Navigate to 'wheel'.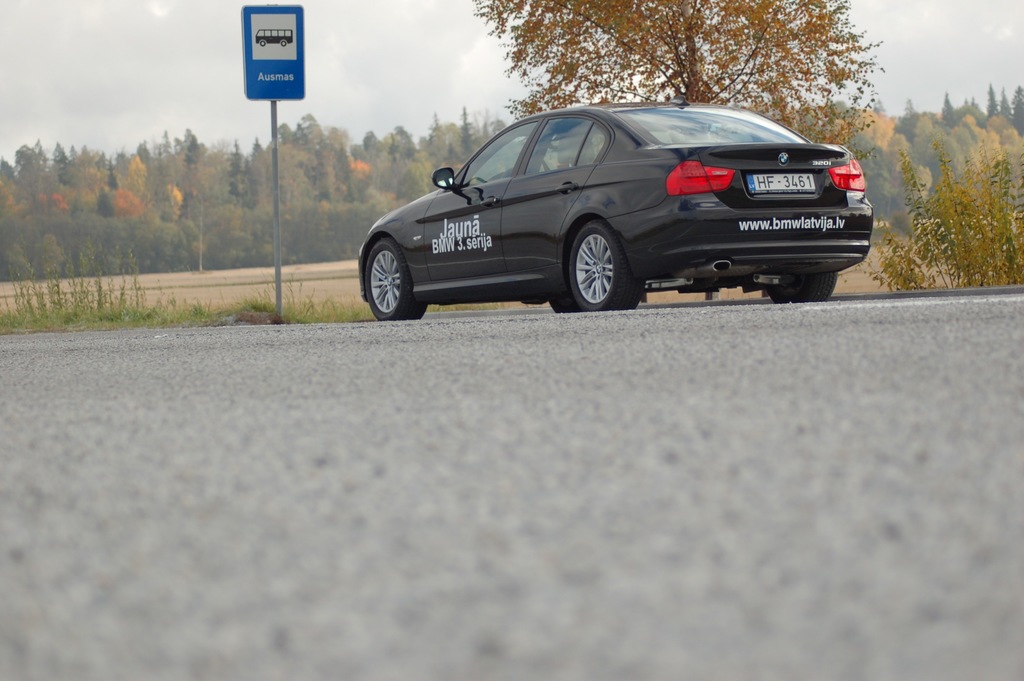
Navigation target: [left=359, top=230, right=429, bottom=318].
